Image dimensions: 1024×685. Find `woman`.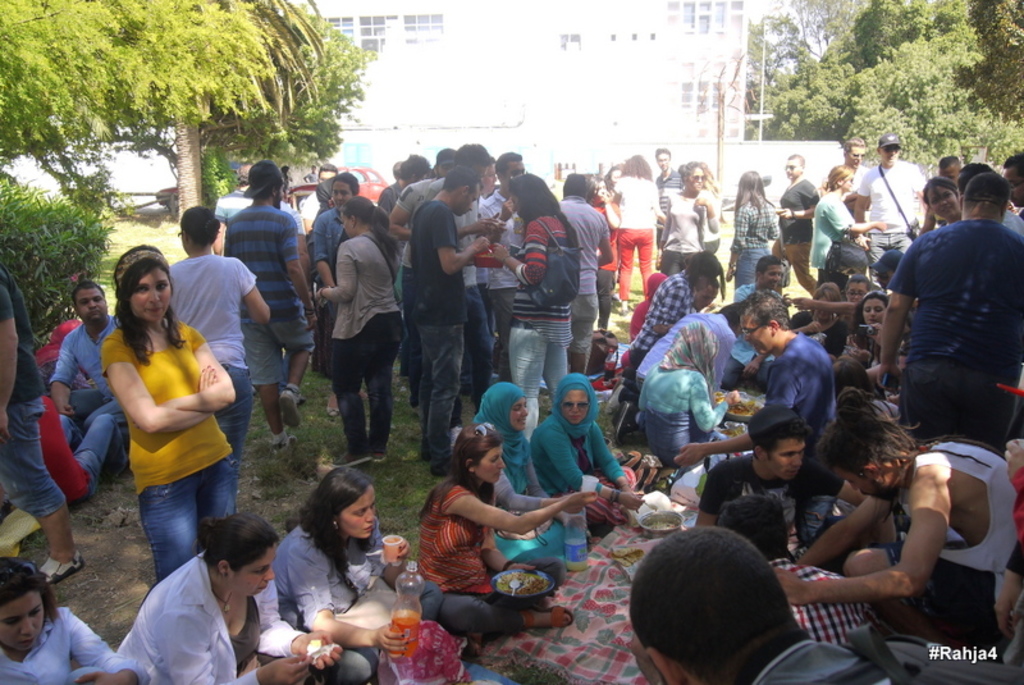
region(805, 164, 886, 275).
